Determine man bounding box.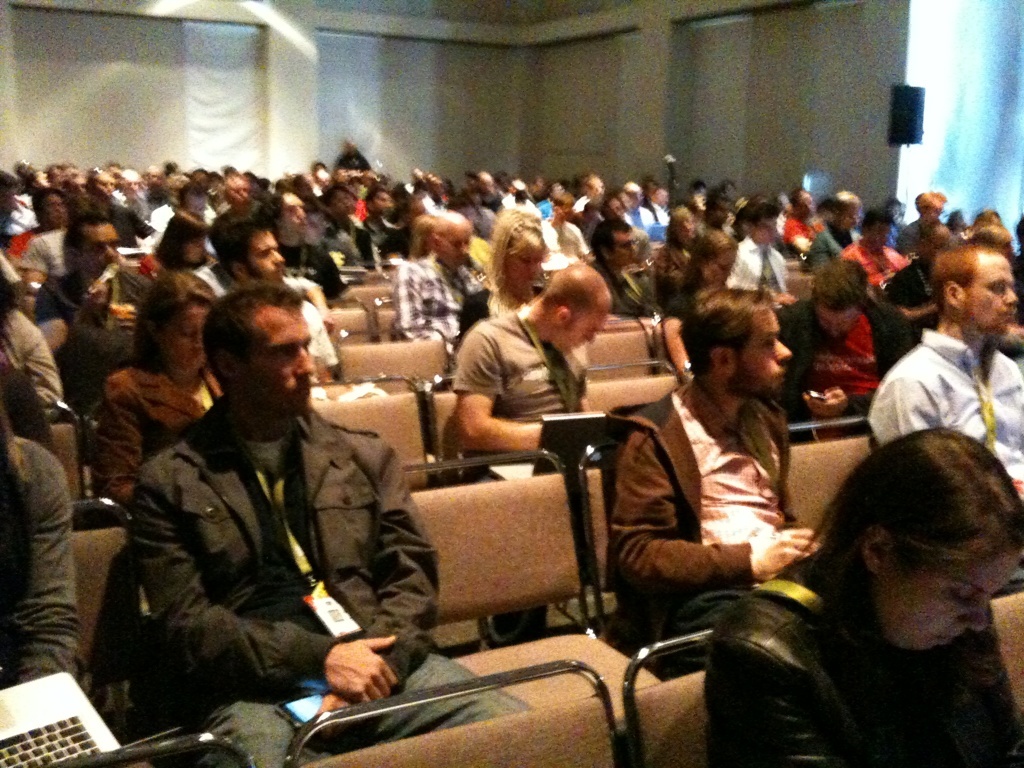
Determined: bbox=(622, 177, 660, 244).
